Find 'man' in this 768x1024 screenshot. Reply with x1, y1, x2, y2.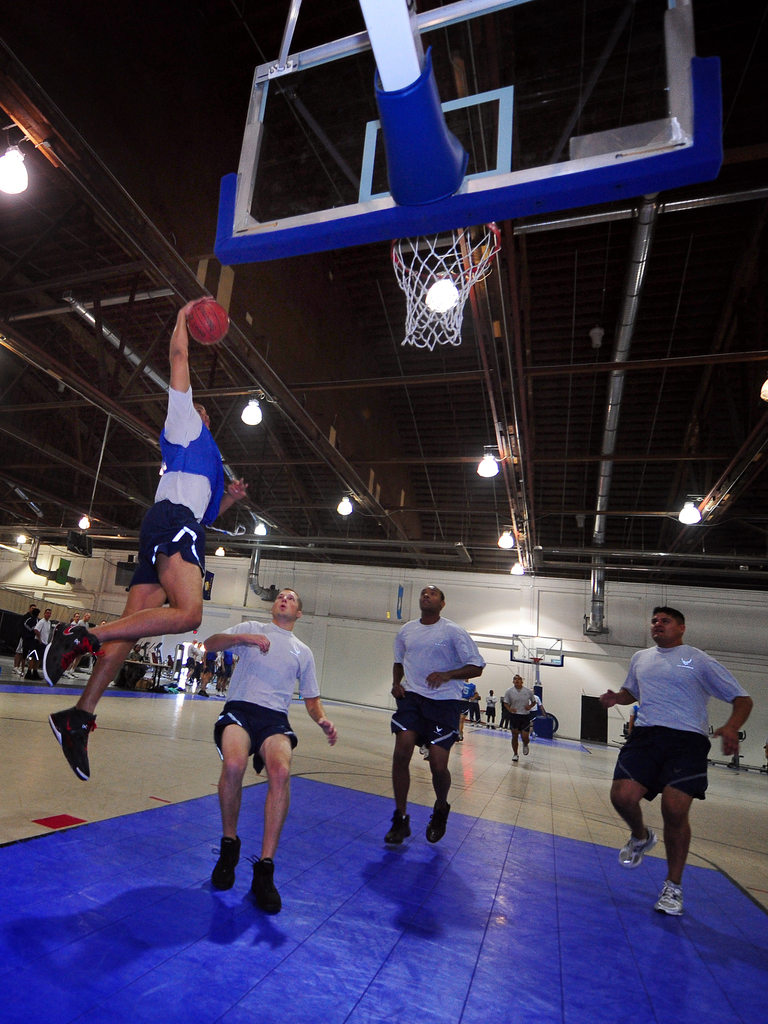
470, 689, 487, 729.
